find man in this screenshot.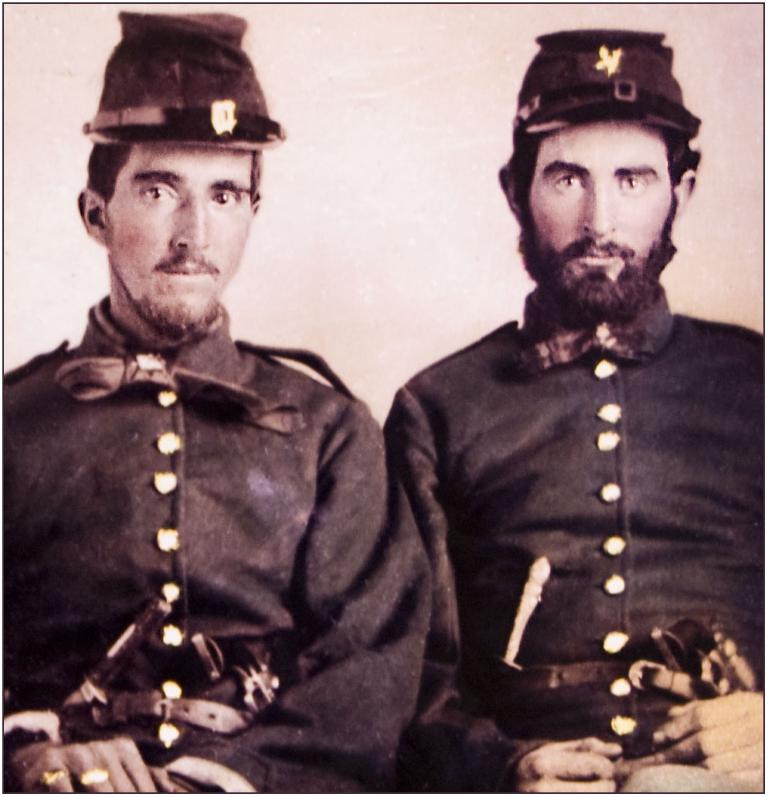
The bounding box for man is 363 20 753 778.
